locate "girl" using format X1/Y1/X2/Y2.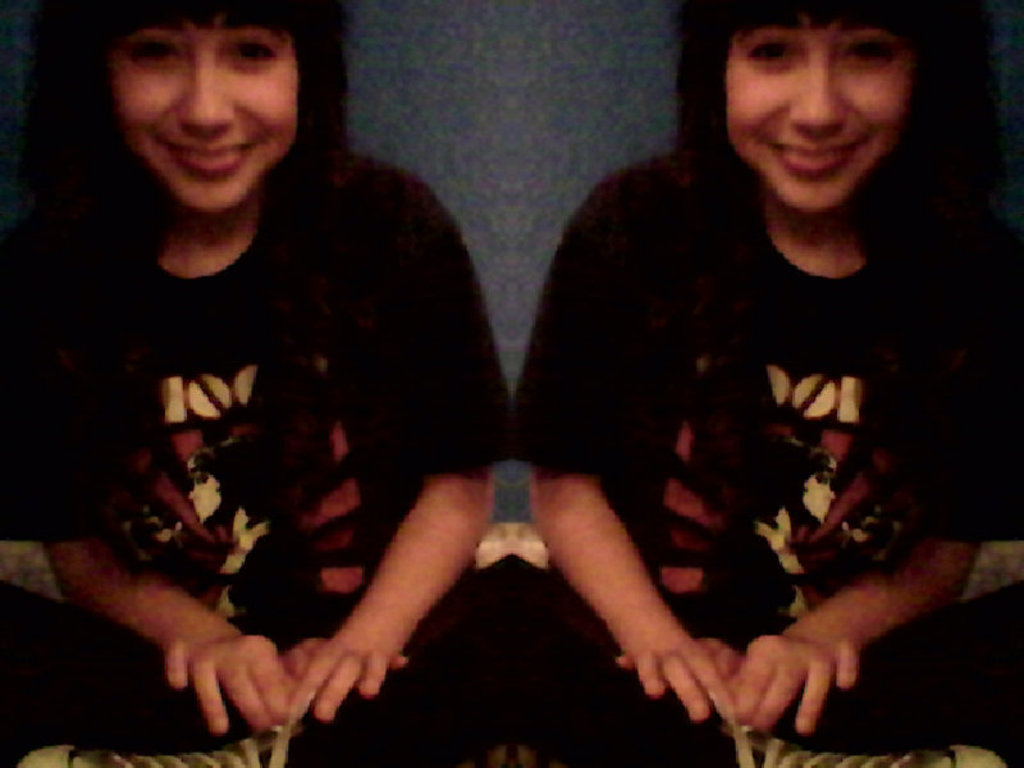
506/0/1023/767.
